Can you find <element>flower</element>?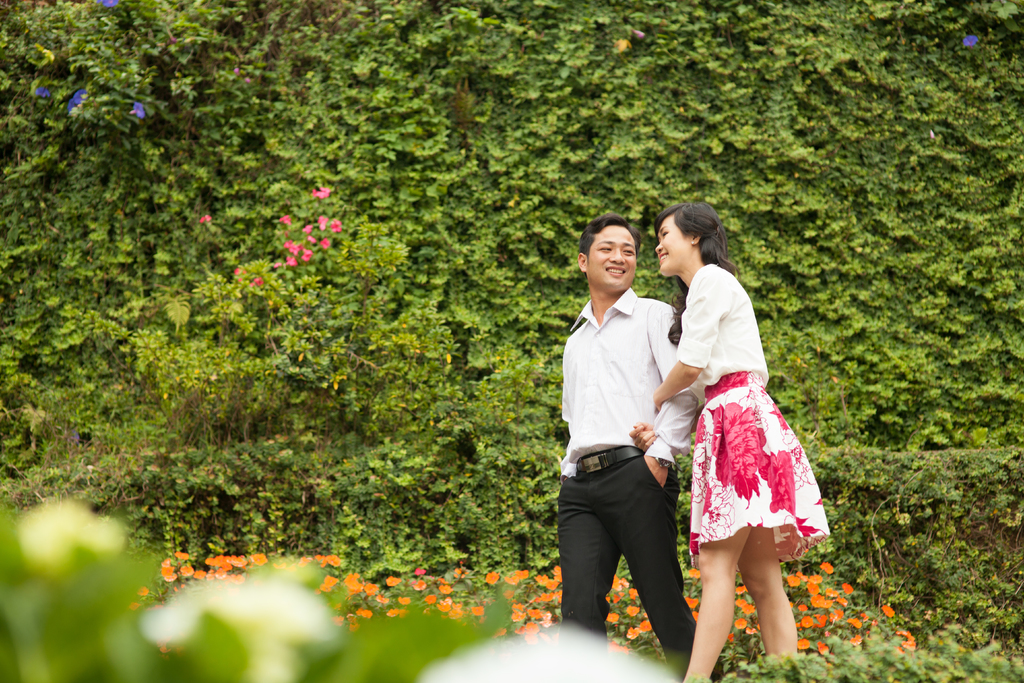
Yes, bounding box: 960 35 981 52.
